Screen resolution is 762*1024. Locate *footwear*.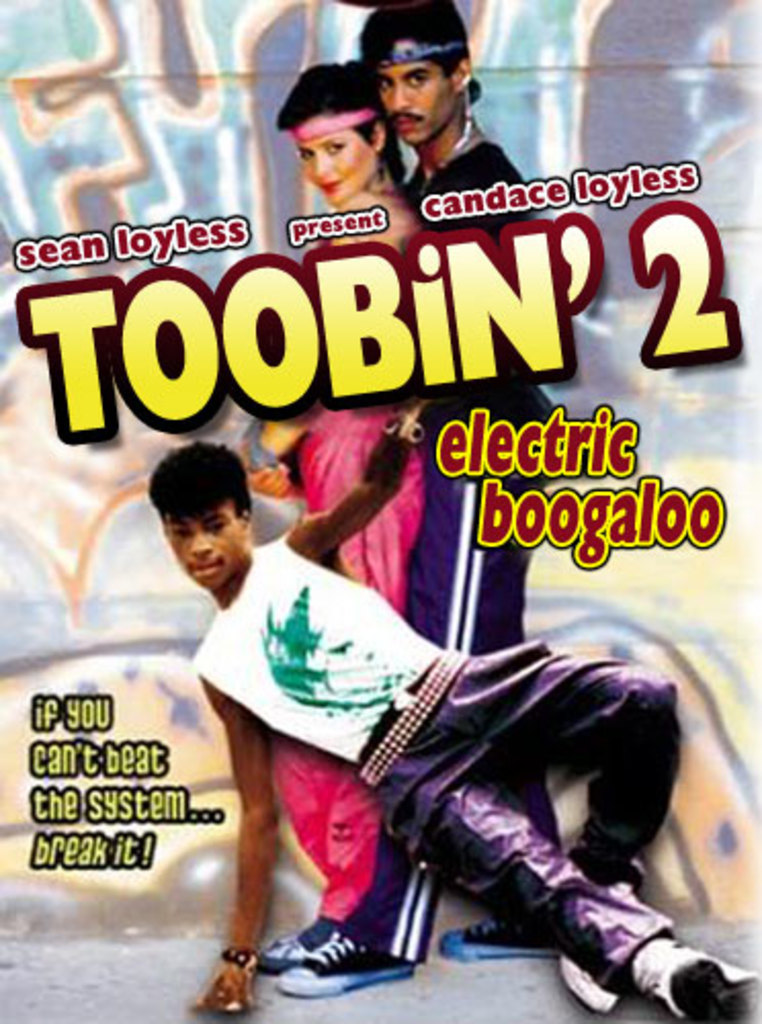
440, 913, 588, 965.
